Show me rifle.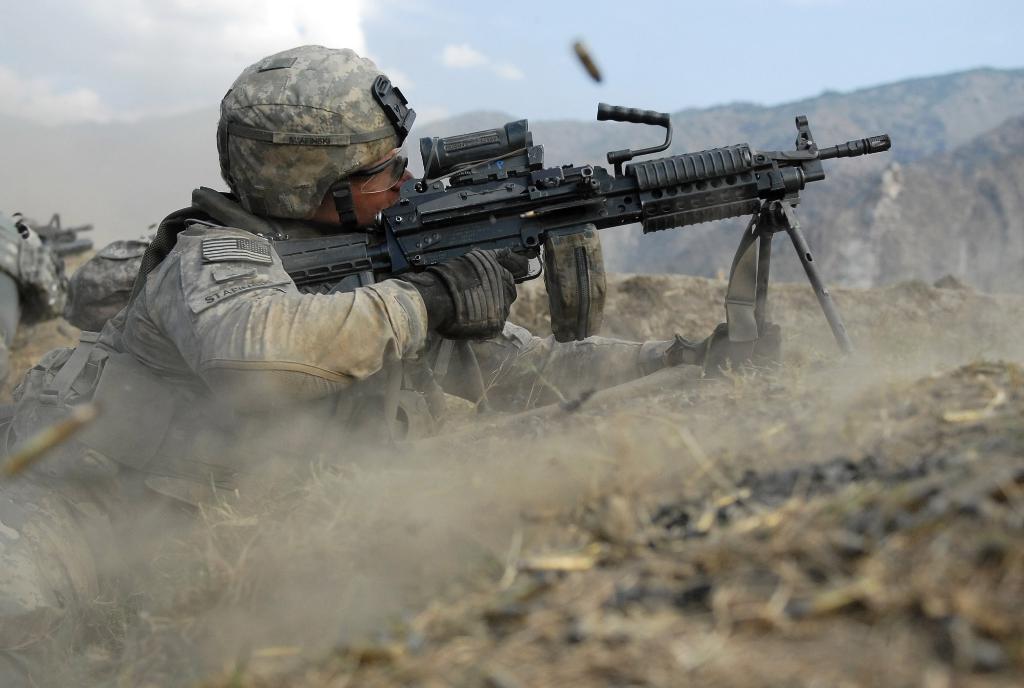
rifle is here: BBox(35, 215, 98, 282).
